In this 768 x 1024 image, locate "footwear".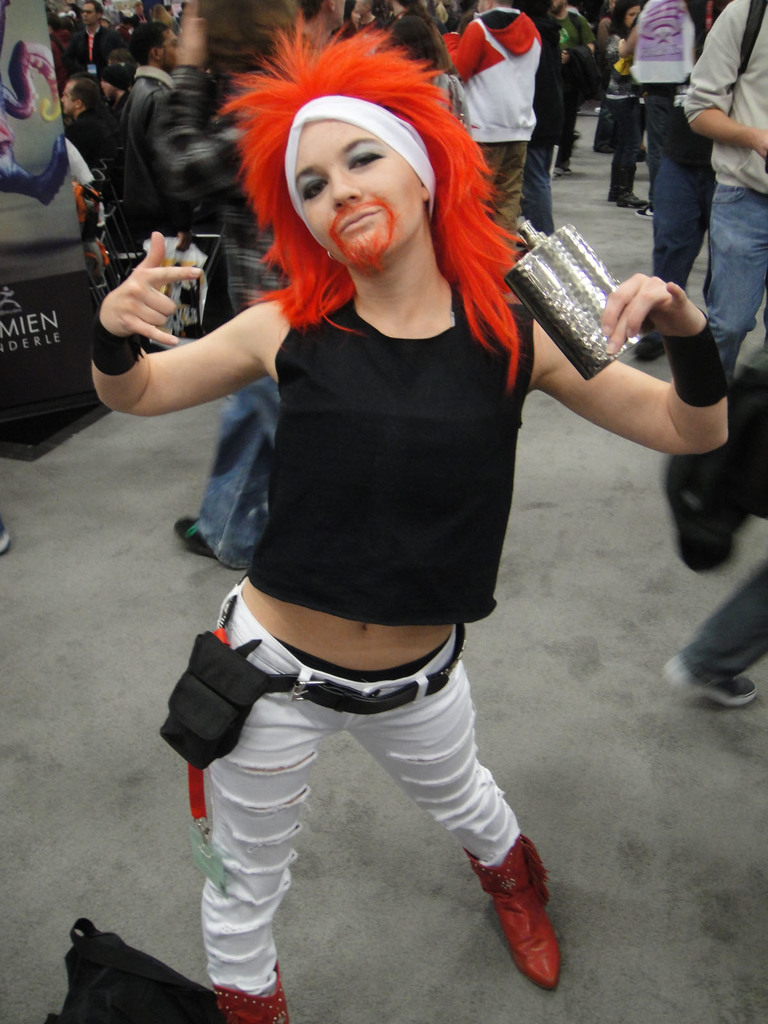
Bounding box: x1=632 y1=207 x2=652 y2=221.
